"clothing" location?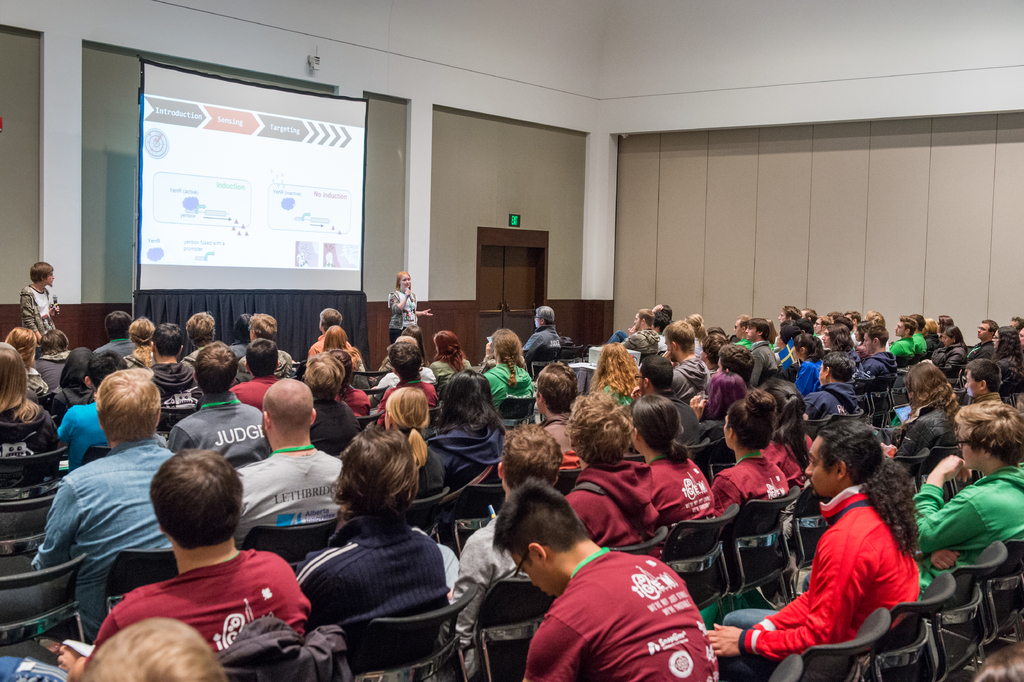
[x1=725, y1=485, x2=922, y2=681]
